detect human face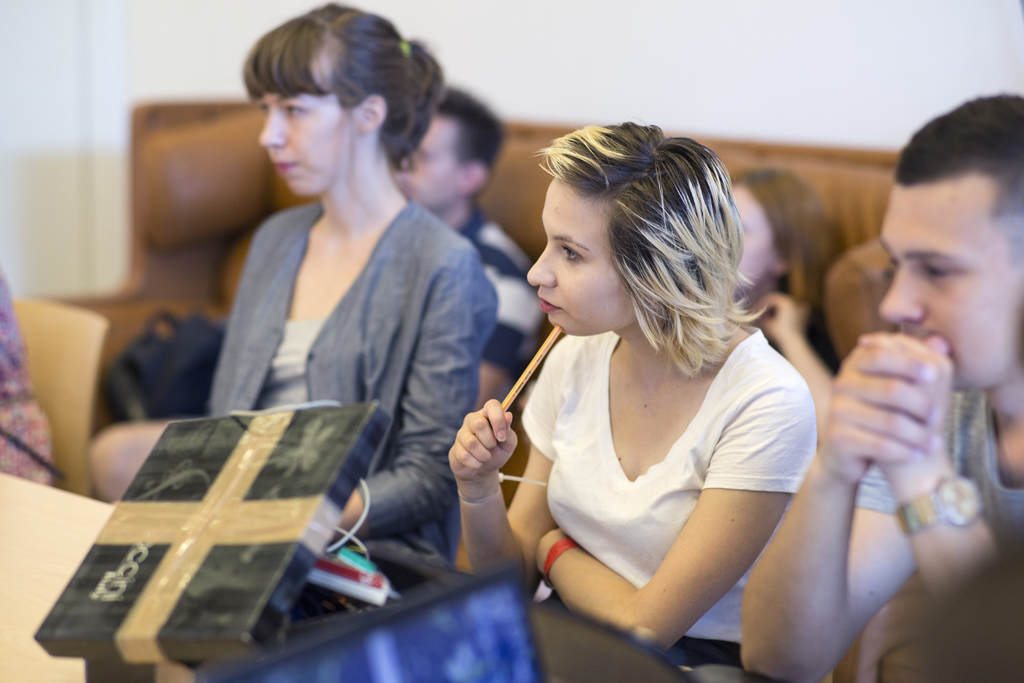
[261, 54, 340, 197]
